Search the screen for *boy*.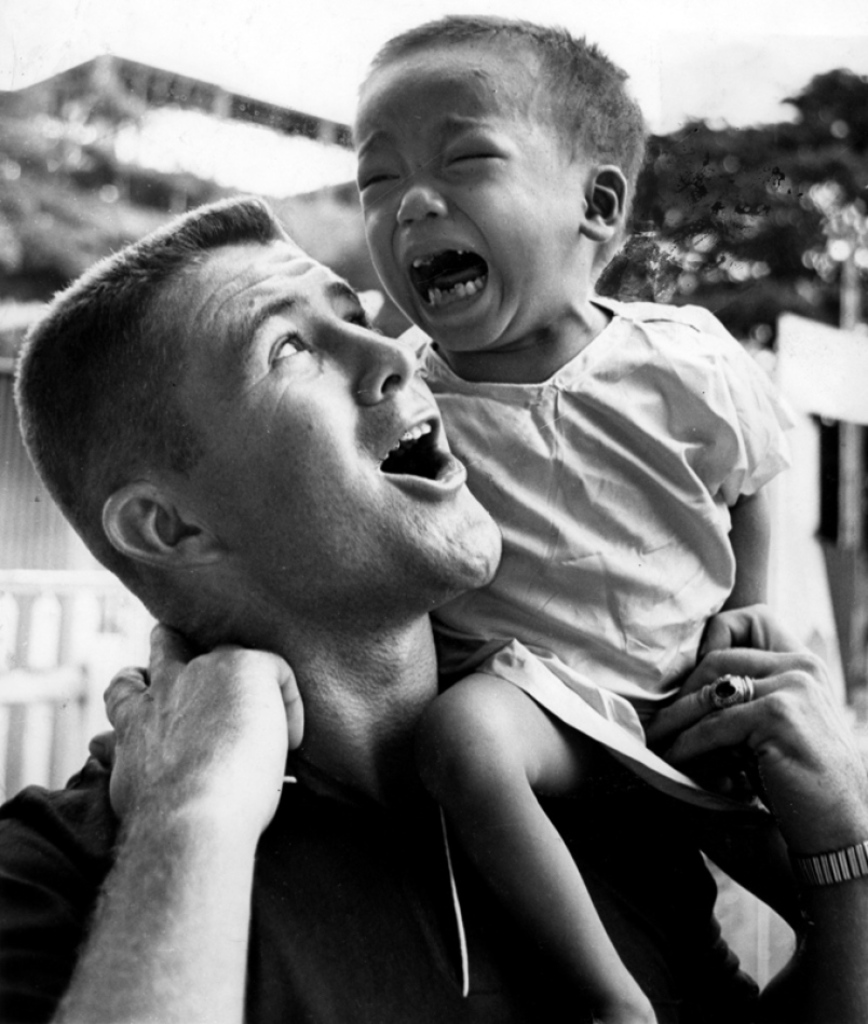
Found at 417,16,867,1023.
